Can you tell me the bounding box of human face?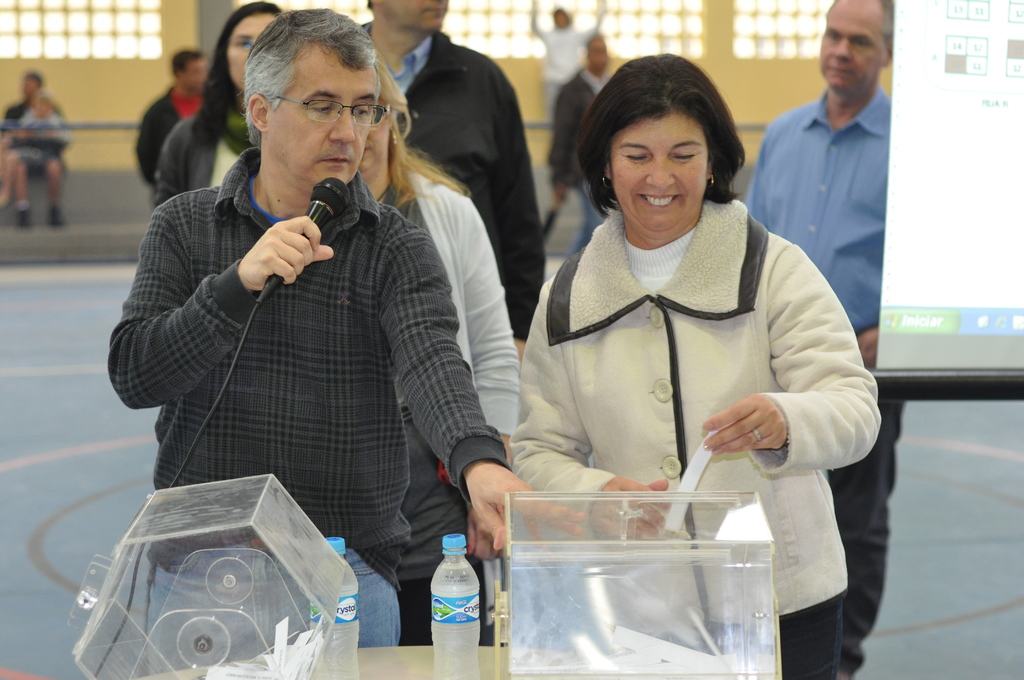
bbox=(364, 105, 394, 168).
